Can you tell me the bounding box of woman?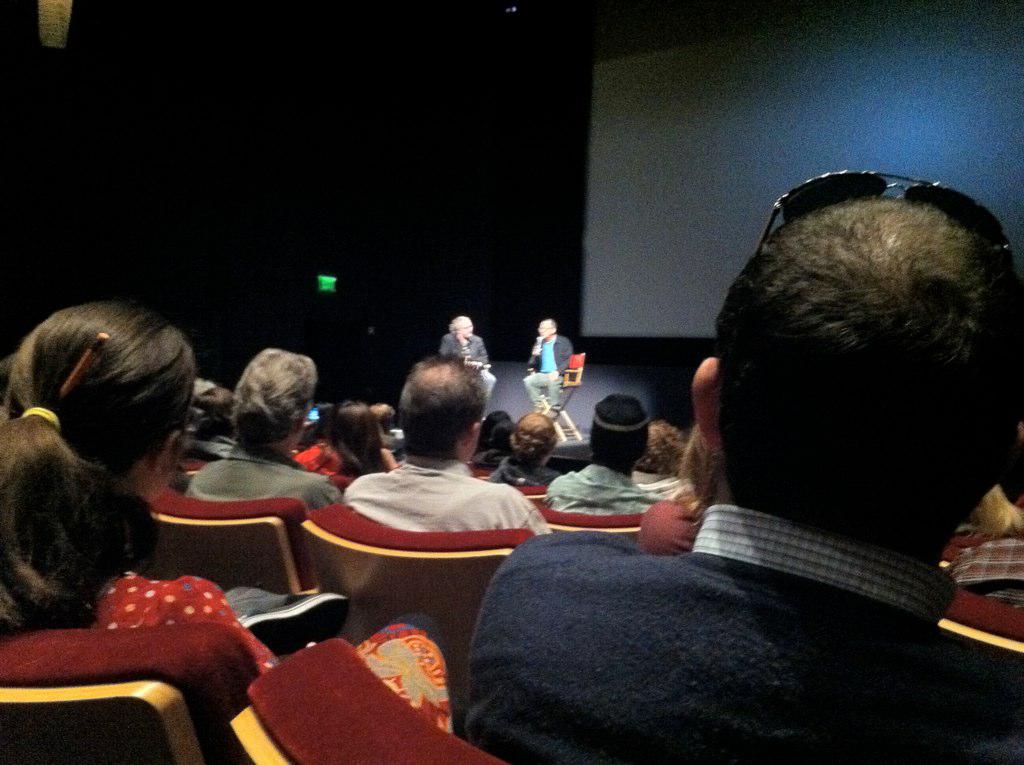
left=634, top=419, right=697, bottom=504.
